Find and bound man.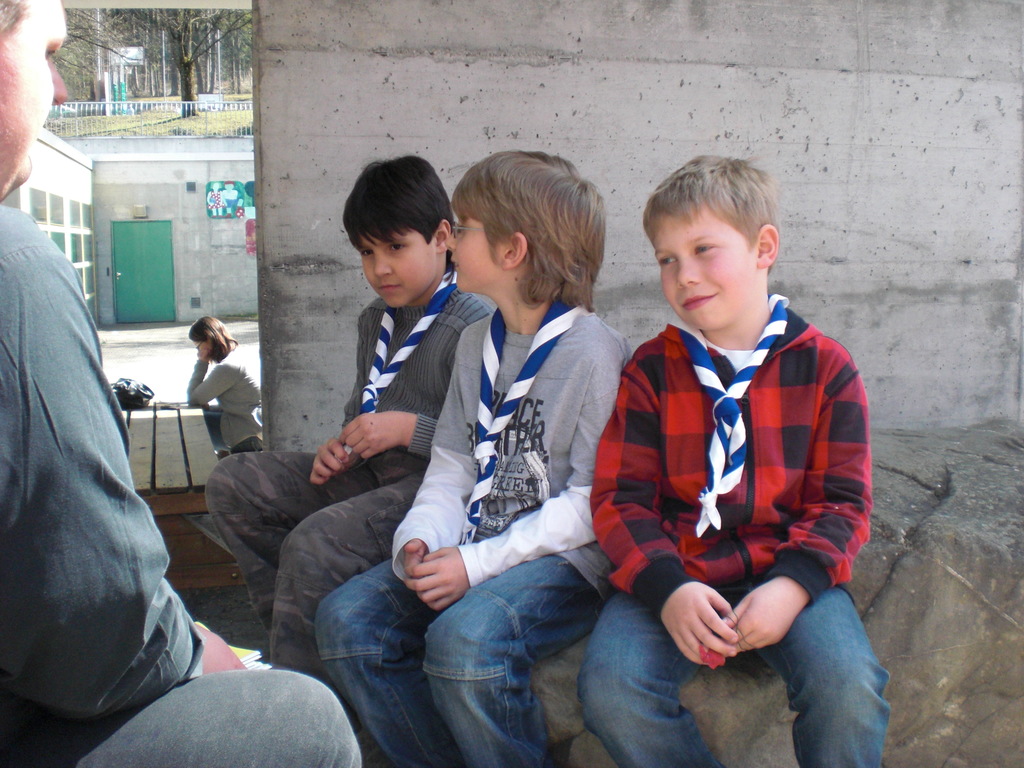
Bound: left=0, top=0, right=362, bottom=767.
